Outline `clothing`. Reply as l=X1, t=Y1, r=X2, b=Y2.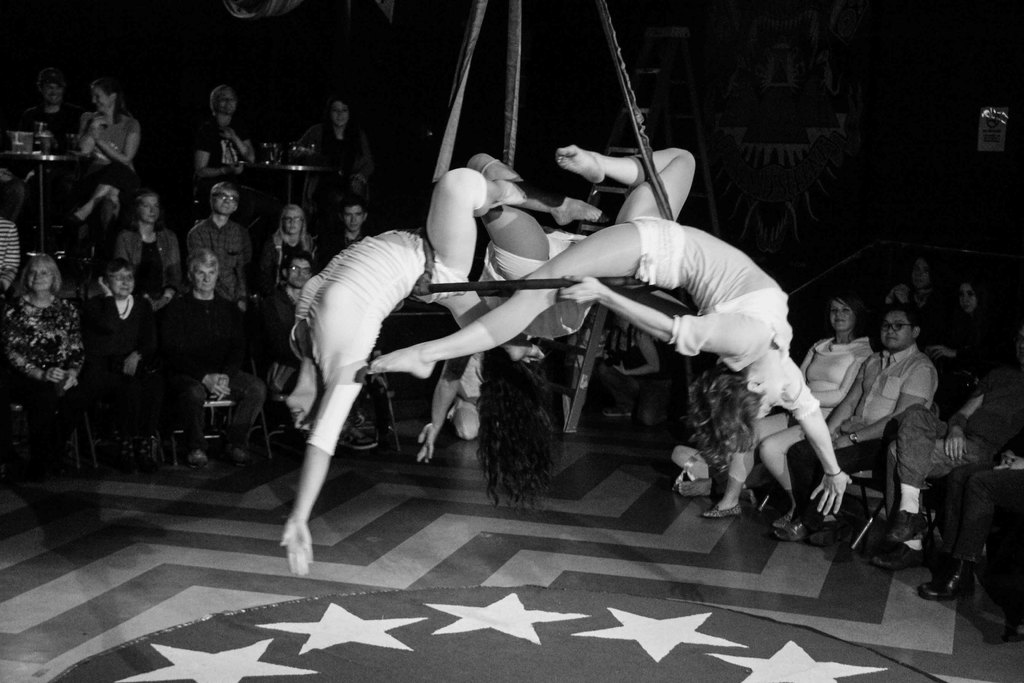
l=200, t=119, r=255, b=194.
